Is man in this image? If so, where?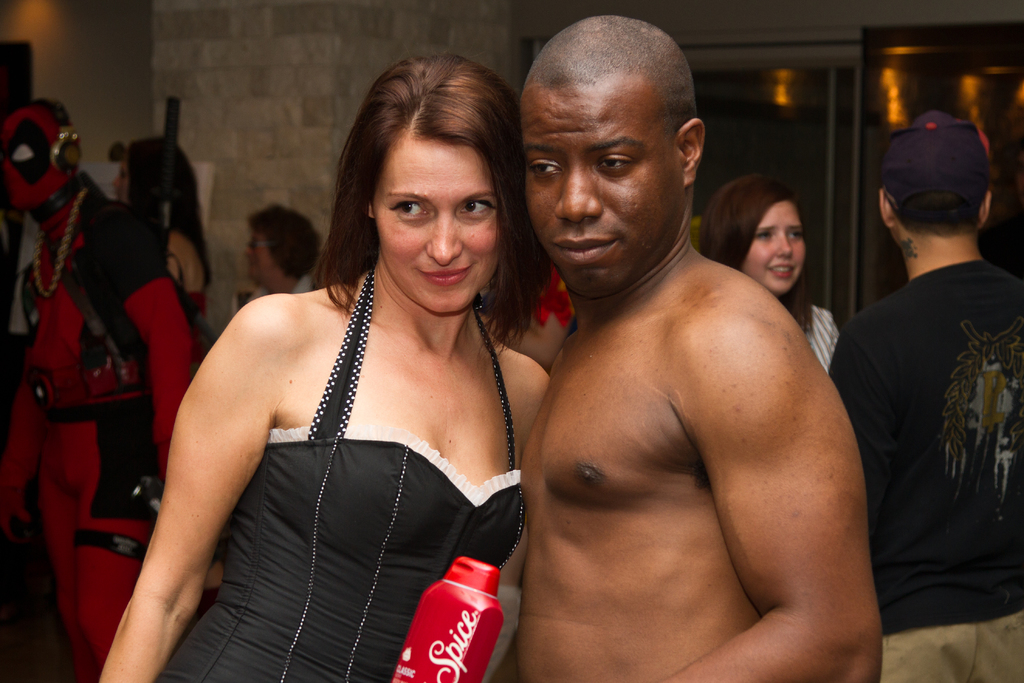
Yes, at pyautogui.locateOnScreen(0, 97, 192, 682).
